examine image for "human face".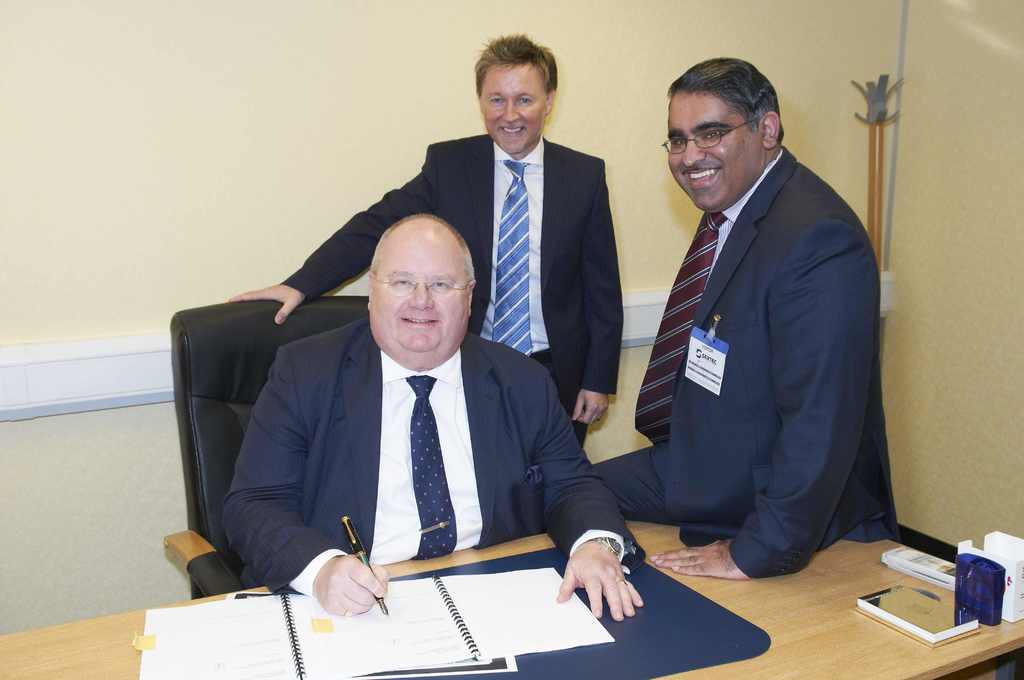
Examination result: [373,238,468,352].
